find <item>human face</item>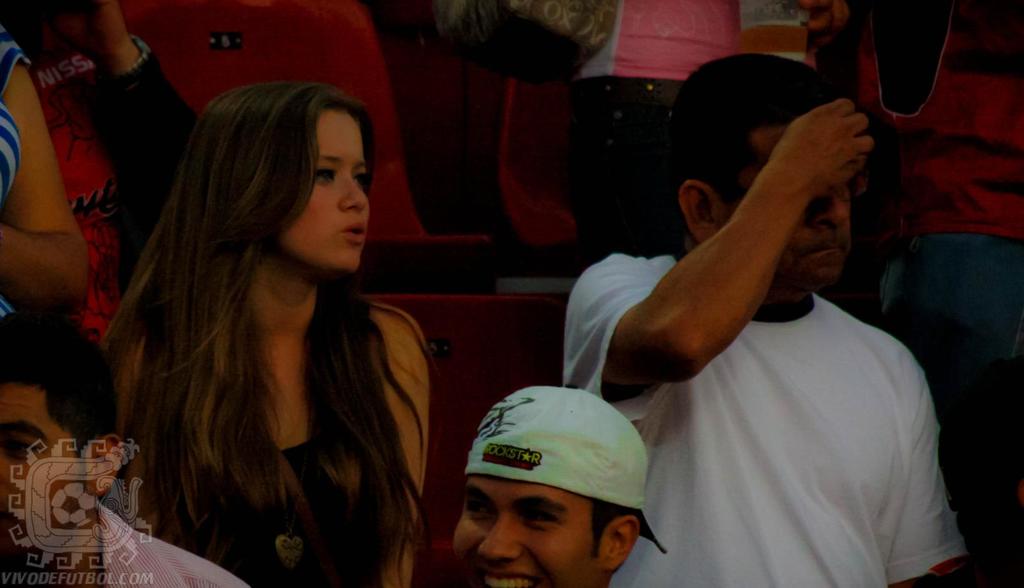
select_region(458, 477, 609, 587)
